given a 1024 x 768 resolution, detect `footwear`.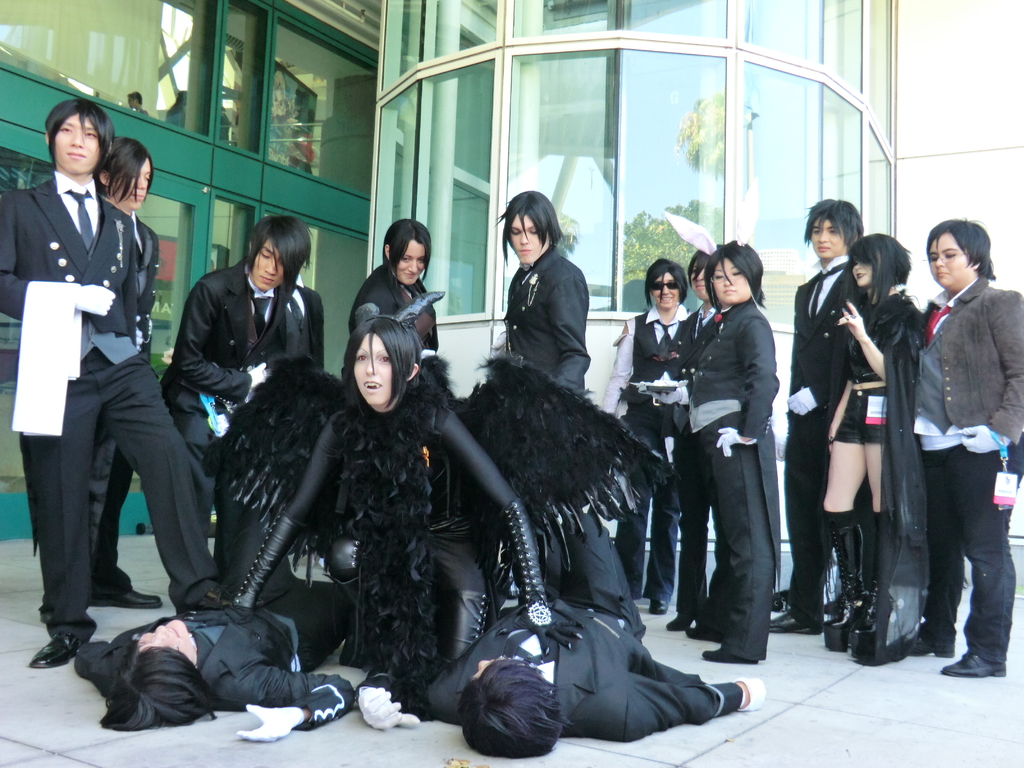
[left=911, top=625, right=956, bottom=656].
